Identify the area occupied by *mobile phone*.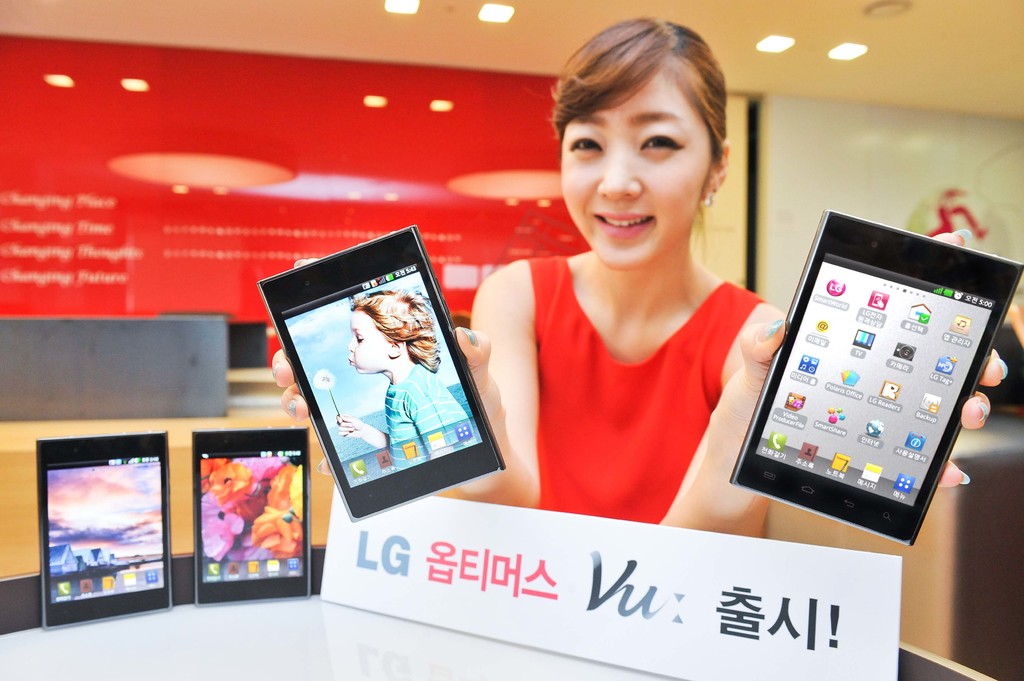
Area: (left=35, top=429, right=172, bottom=625).
